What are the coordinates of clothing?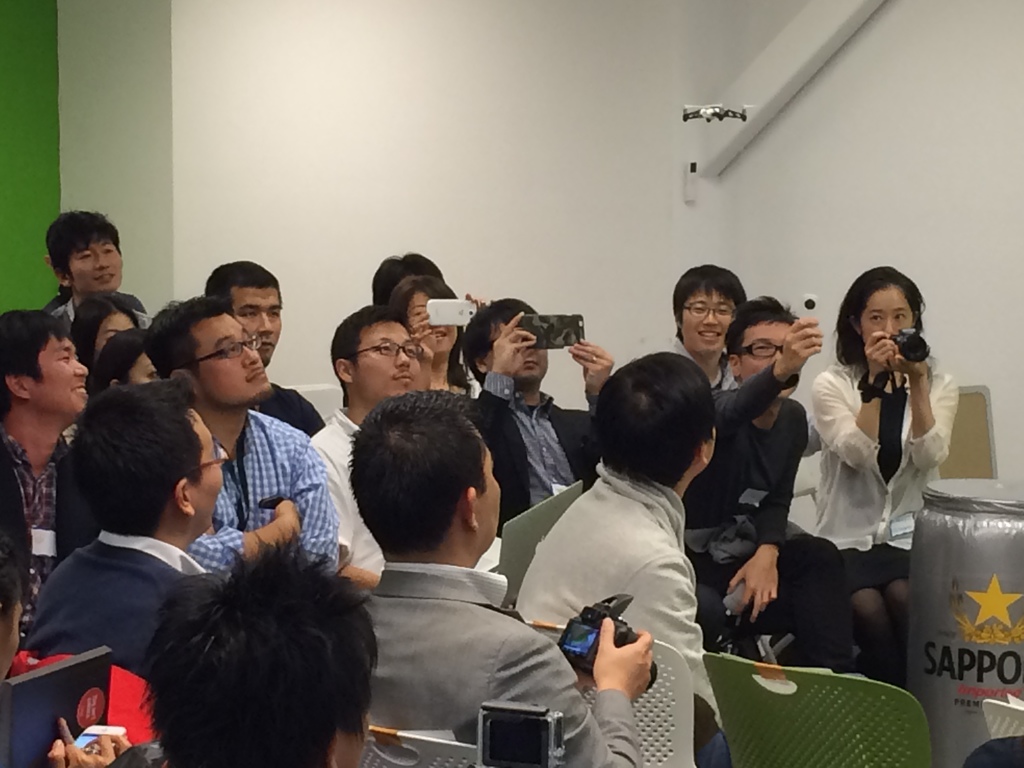
l=248, t=380, r=328, b=442.
